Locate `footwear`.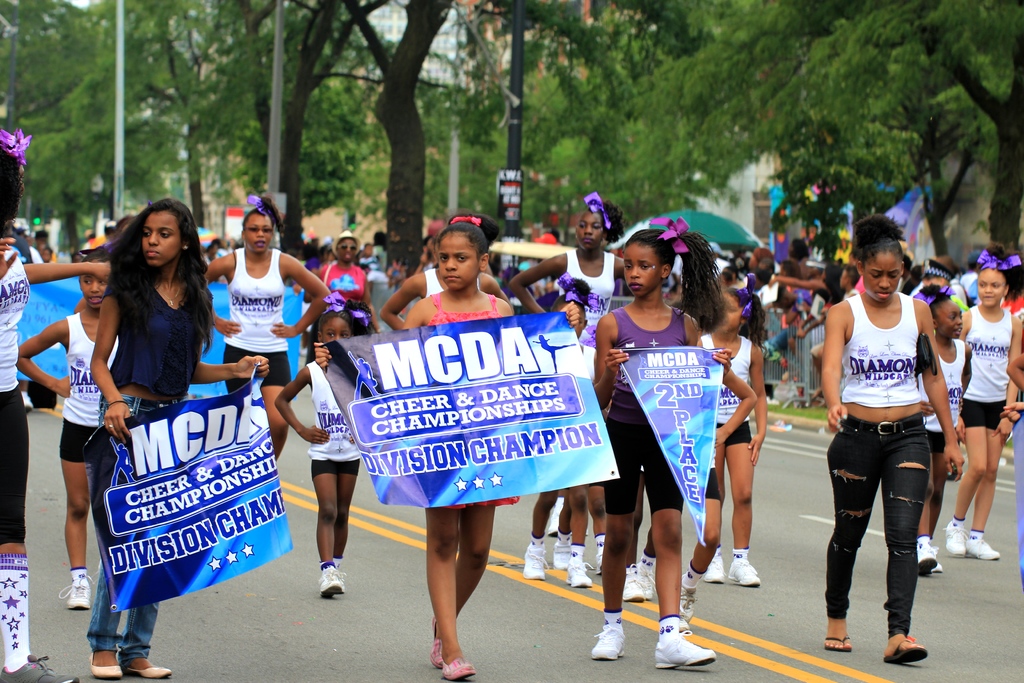
Bounding box: [x1=674, y1=580, x2=695, y2=621].
